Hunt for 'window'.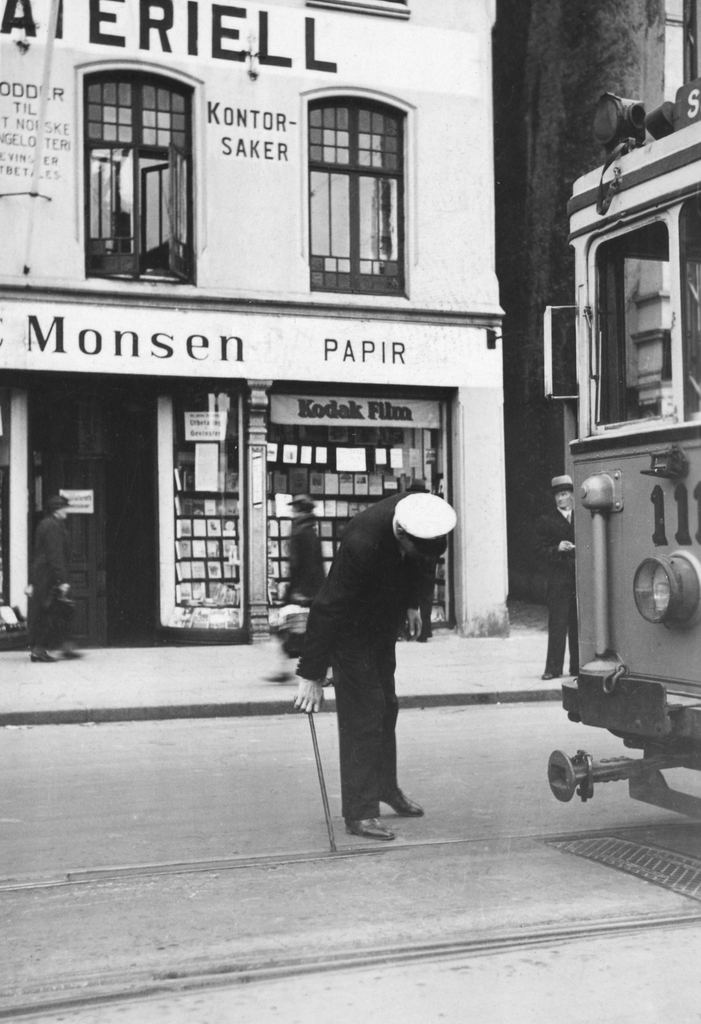
Hunted down at l=586, t=218, r=677, b=426.
